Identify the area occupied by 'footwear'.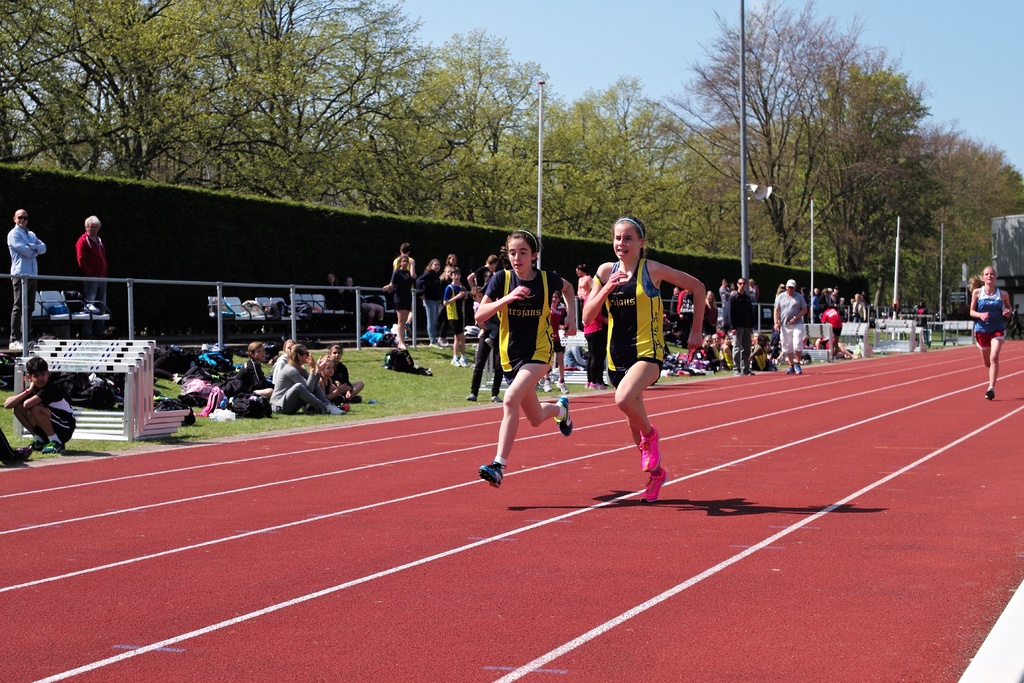
Area: pyautogui.locateOnScreen(639, 465, 669, 502).
